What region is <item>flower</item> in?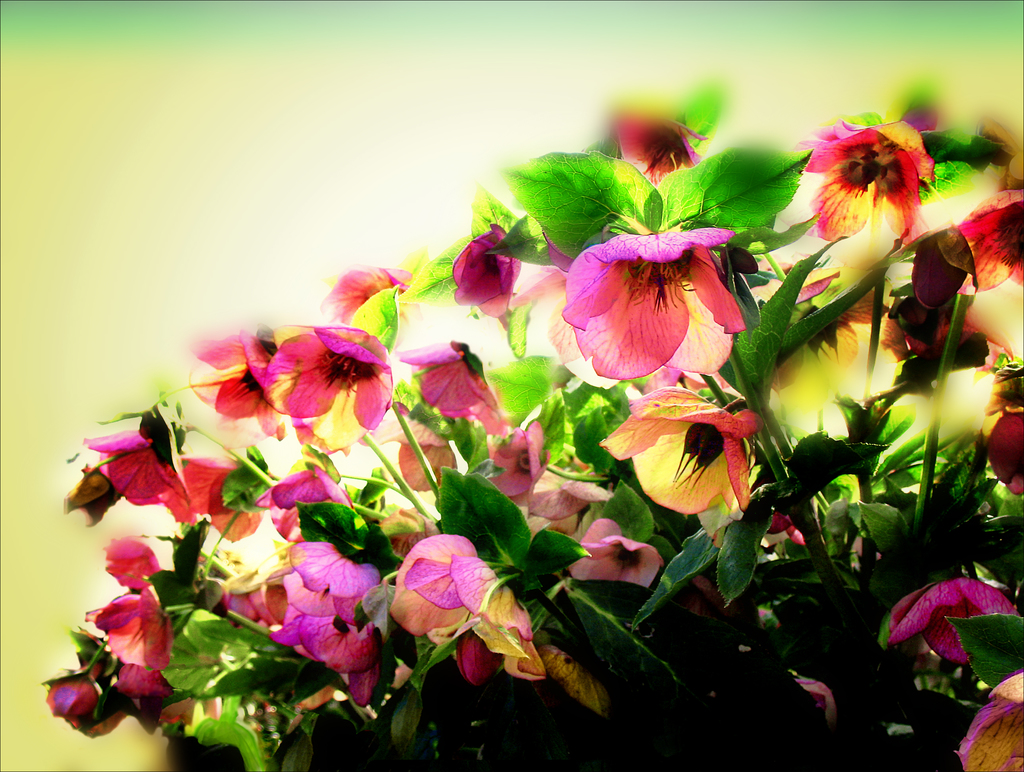
[49,673,134,741].
